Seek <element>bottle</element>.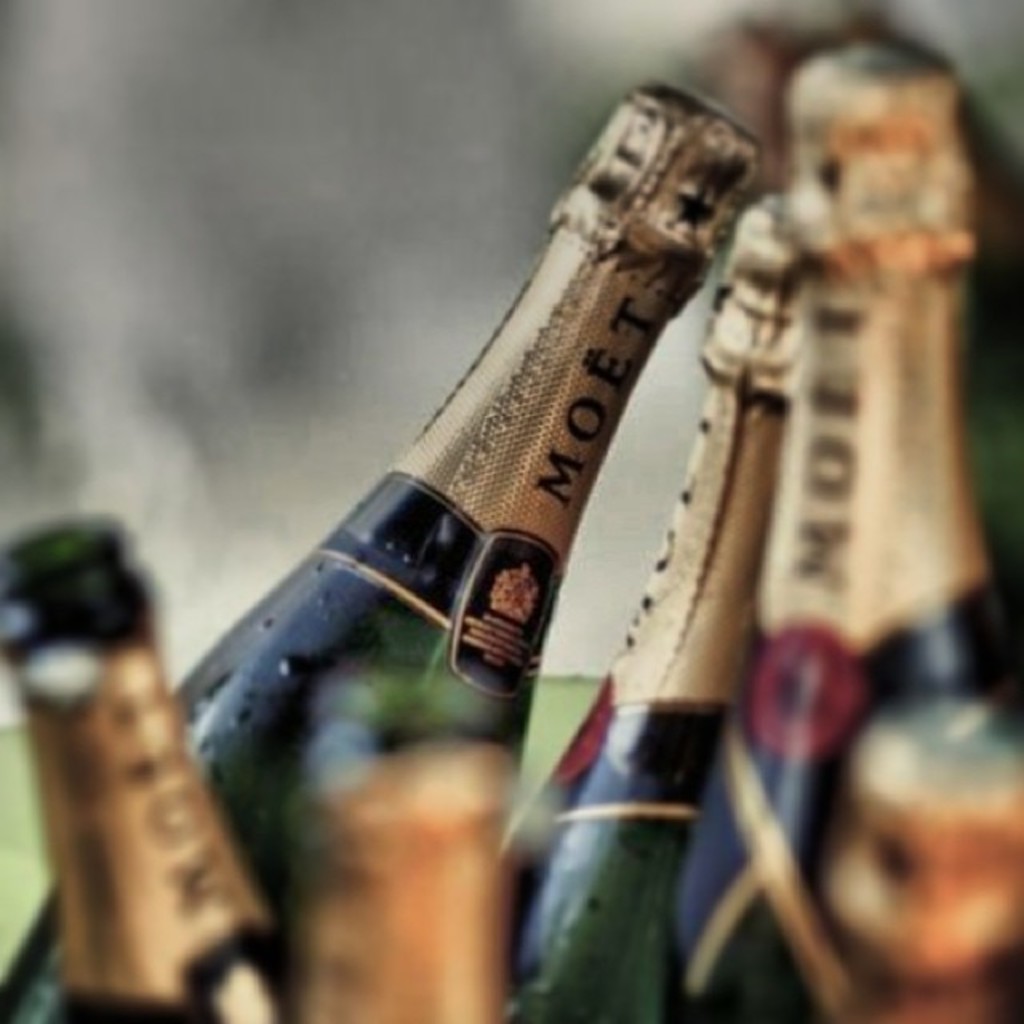
0:502:290:1022.
